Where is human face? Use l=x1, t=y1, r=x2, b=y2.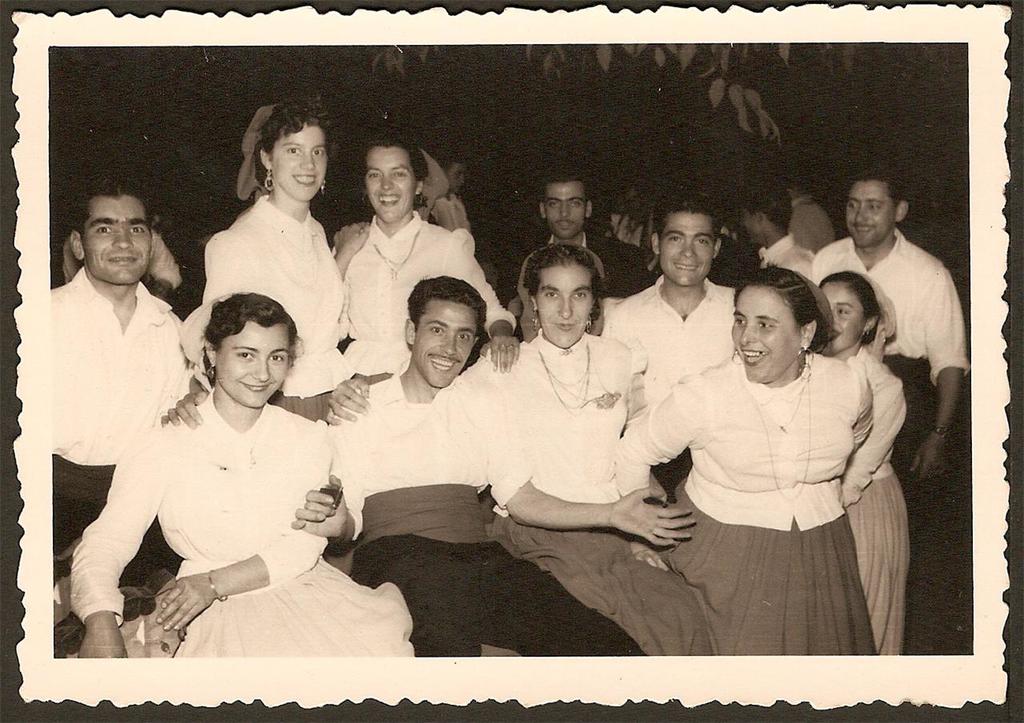
l=543, t=185, r=586, b=234.
